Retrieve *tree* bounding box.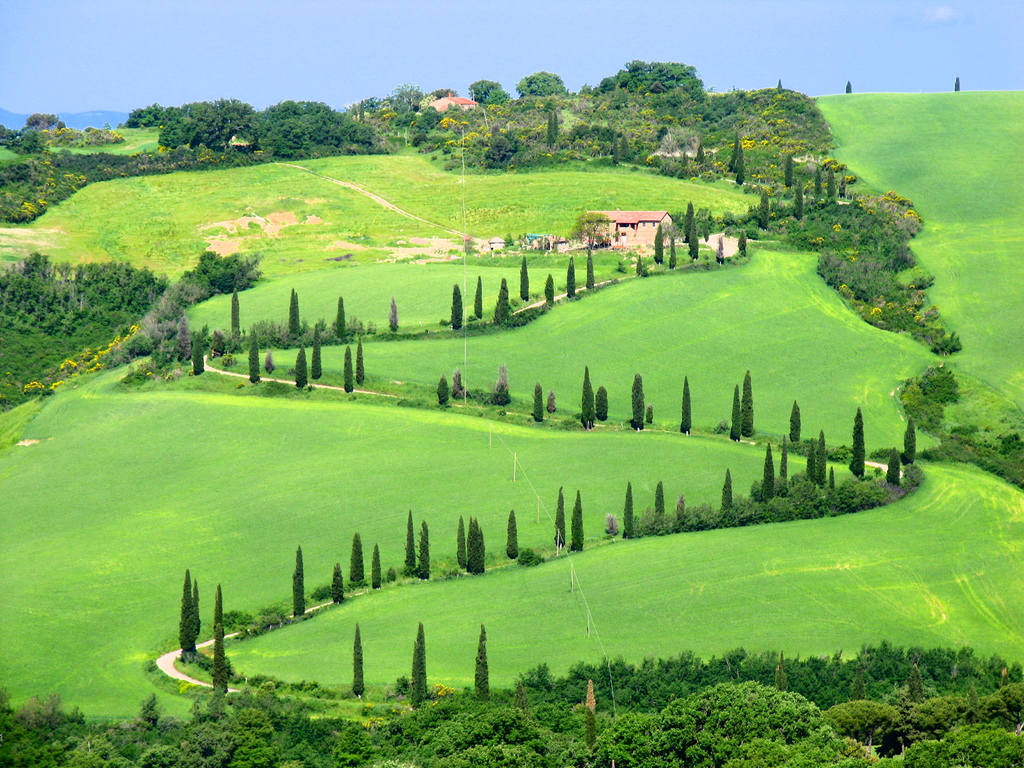
Bounding box: (x1=329, y1=564, x2=343, y2=604).
